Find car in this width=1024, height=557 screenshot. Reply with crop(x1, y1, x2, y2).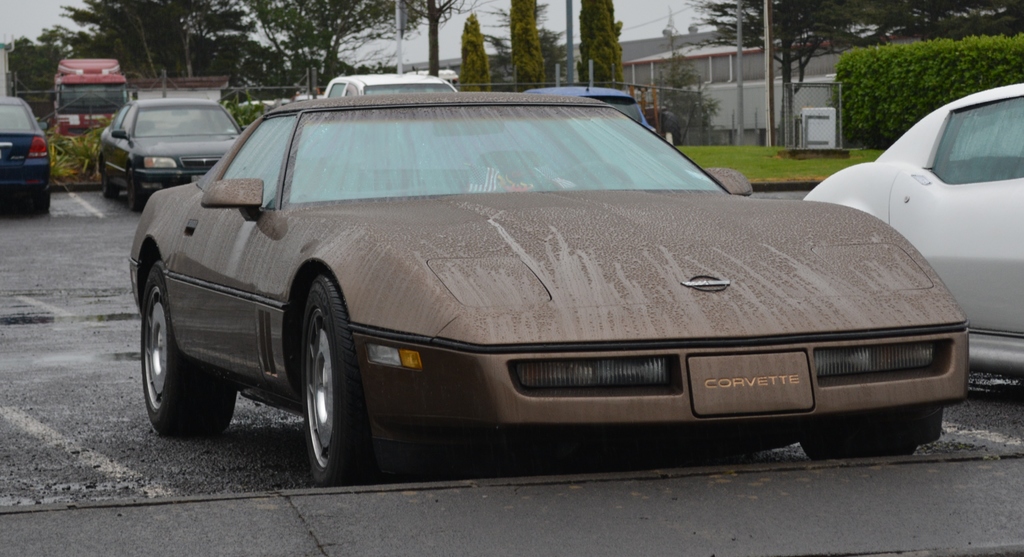
crop(324, 74, 454, 100).
